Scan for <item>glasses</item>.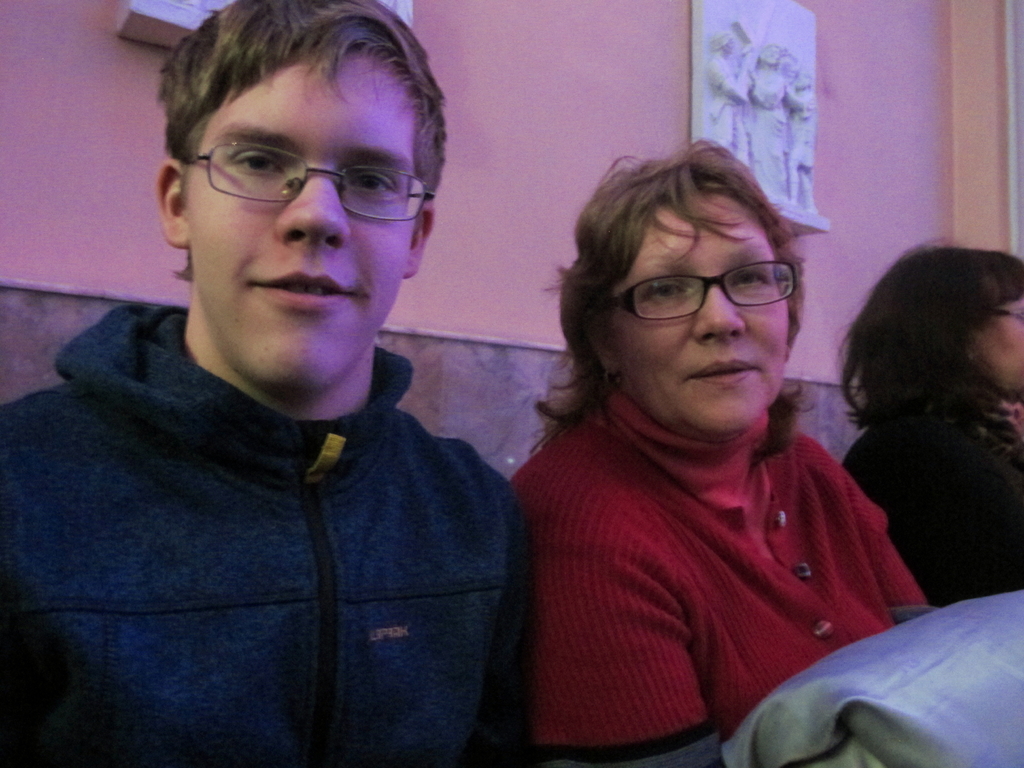
Scan result: region(602, 257, 799, 324).
